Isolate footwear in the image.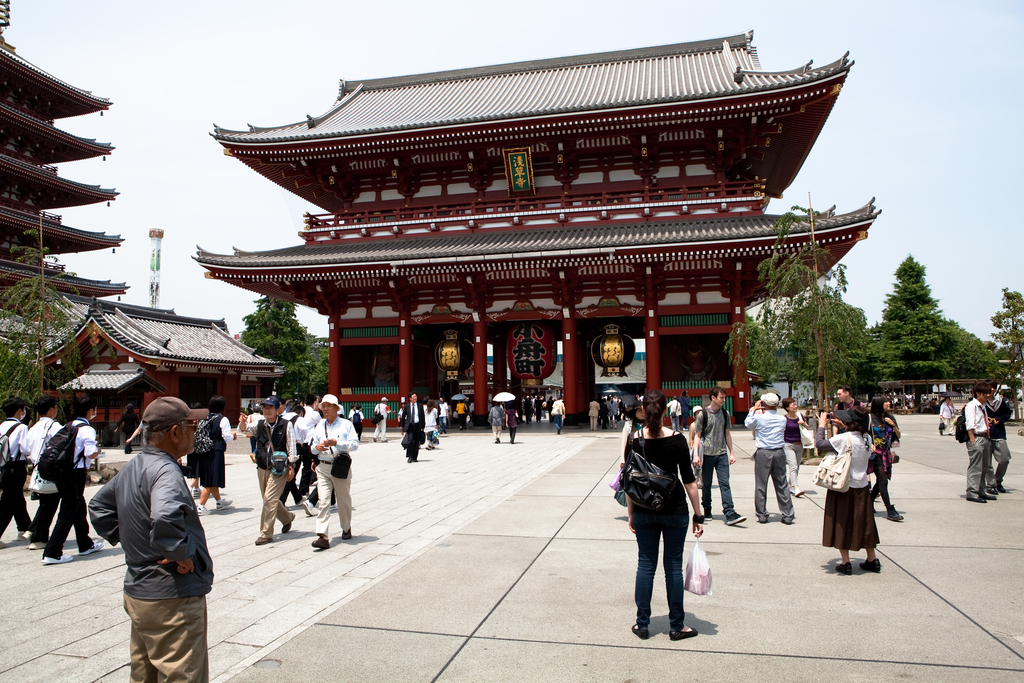
Isolated region: bbox=[990, 484, 997, 494].
